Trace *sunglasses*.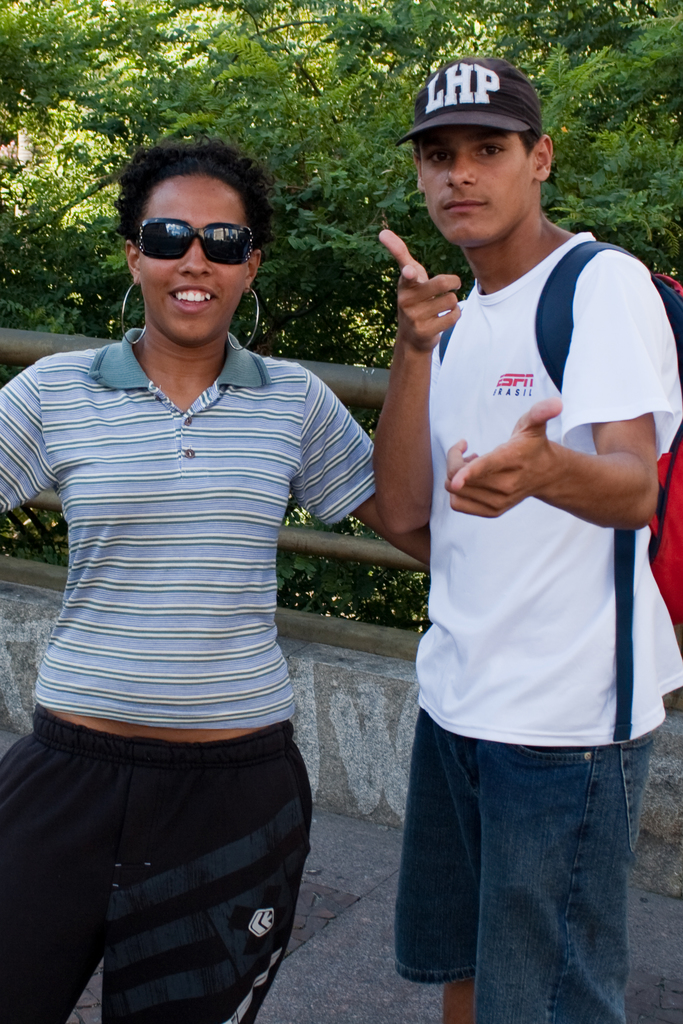
Traced to (138,218,253,265).
